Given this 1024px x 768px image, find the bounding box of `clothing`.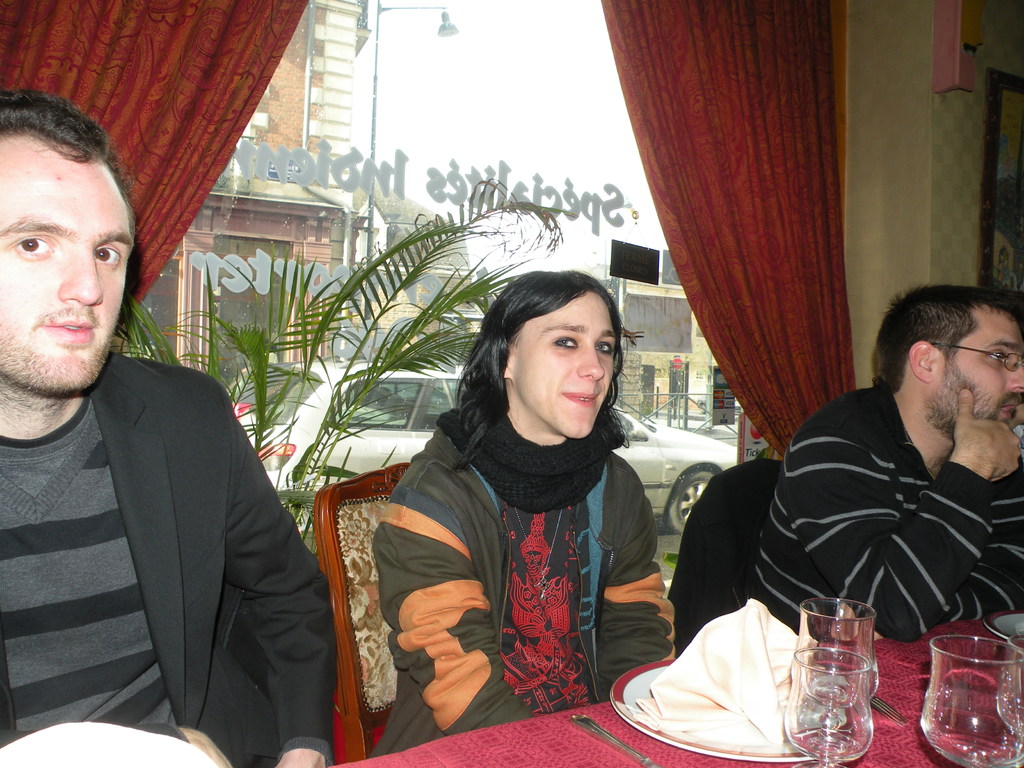
select_region(0, 347, 332, 767).
